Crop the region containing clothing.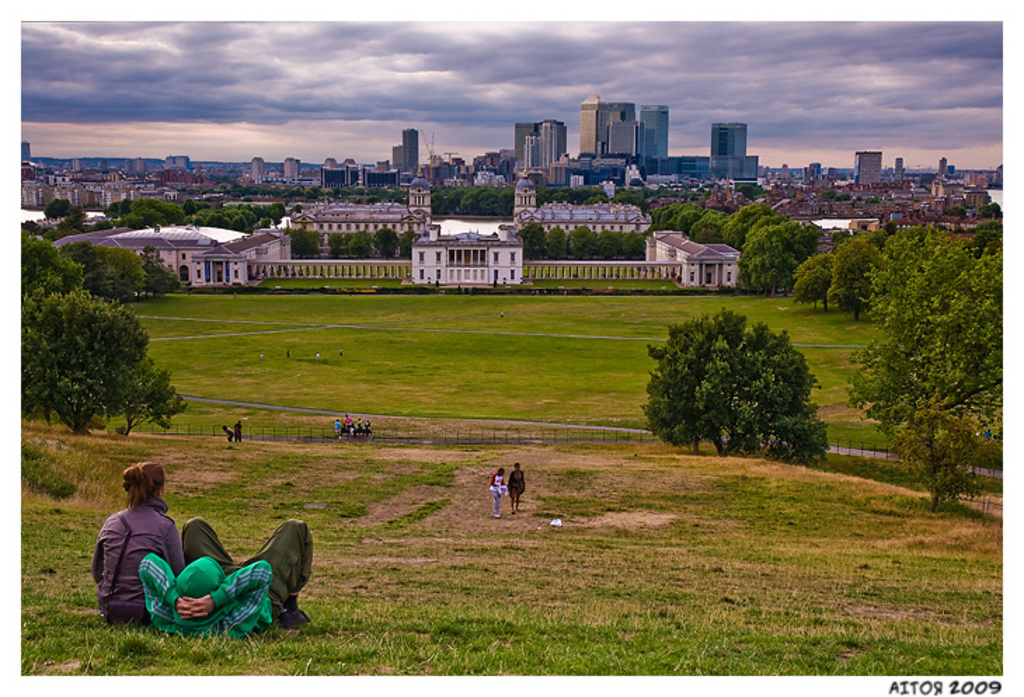
Crop region: l=83, t=489, r=174, b=620.
